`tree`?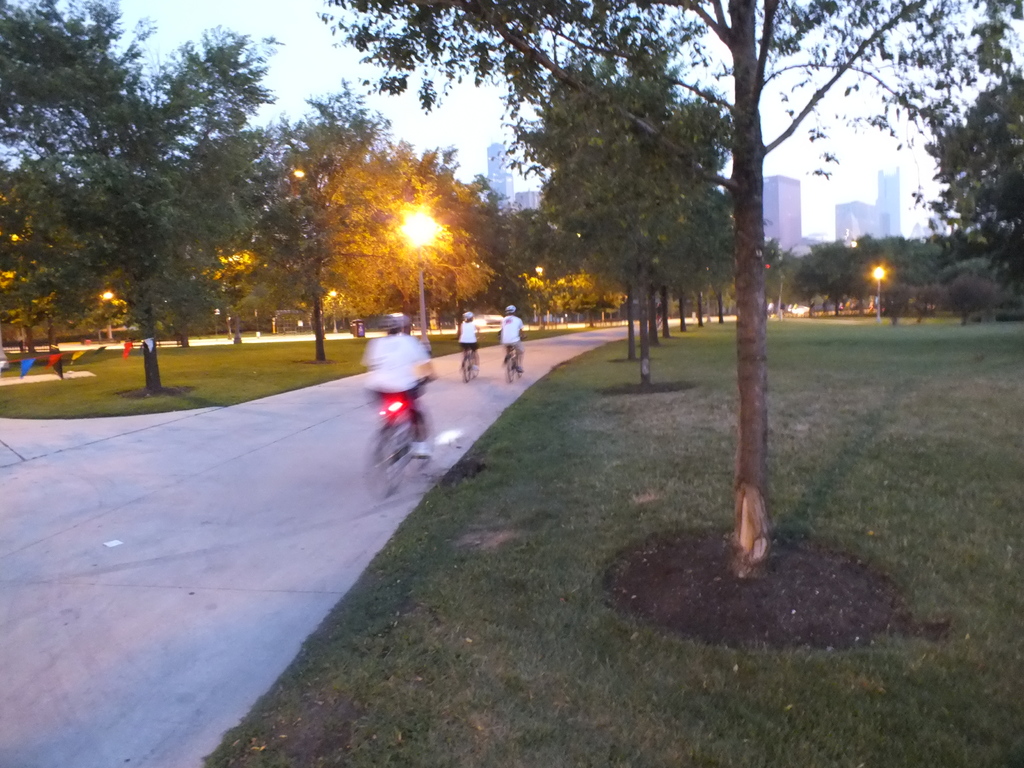
box=[250, 54, 395, 380]
